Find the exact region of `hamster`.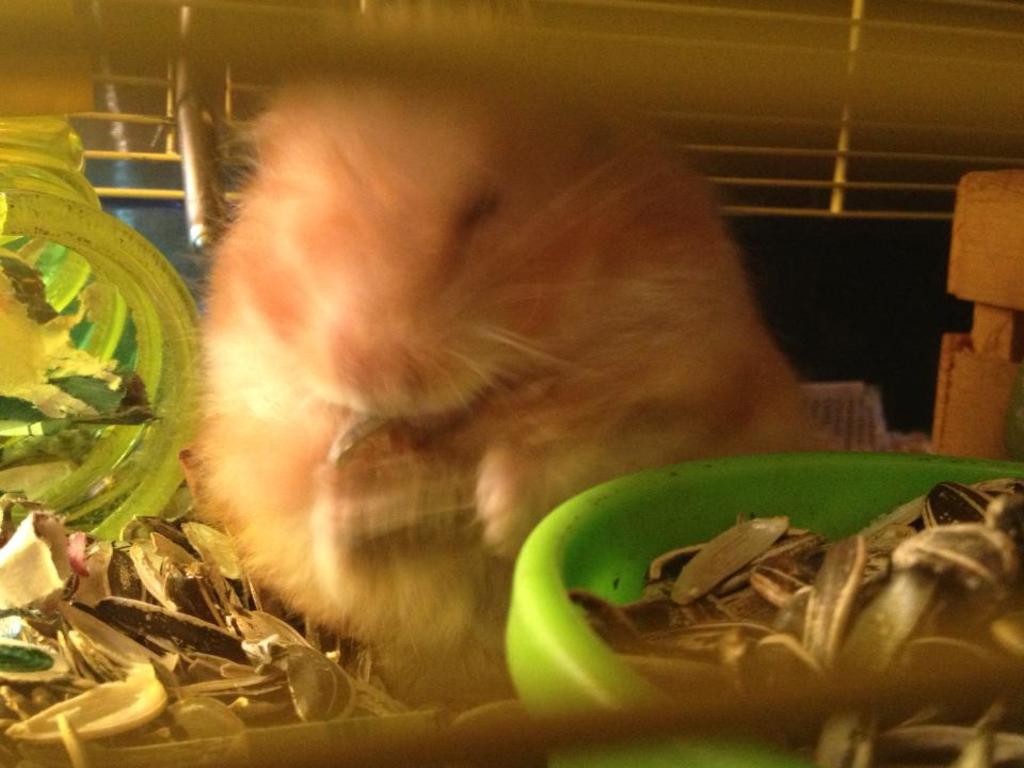
Exact region: select_region(190, 79, 827, 709).
